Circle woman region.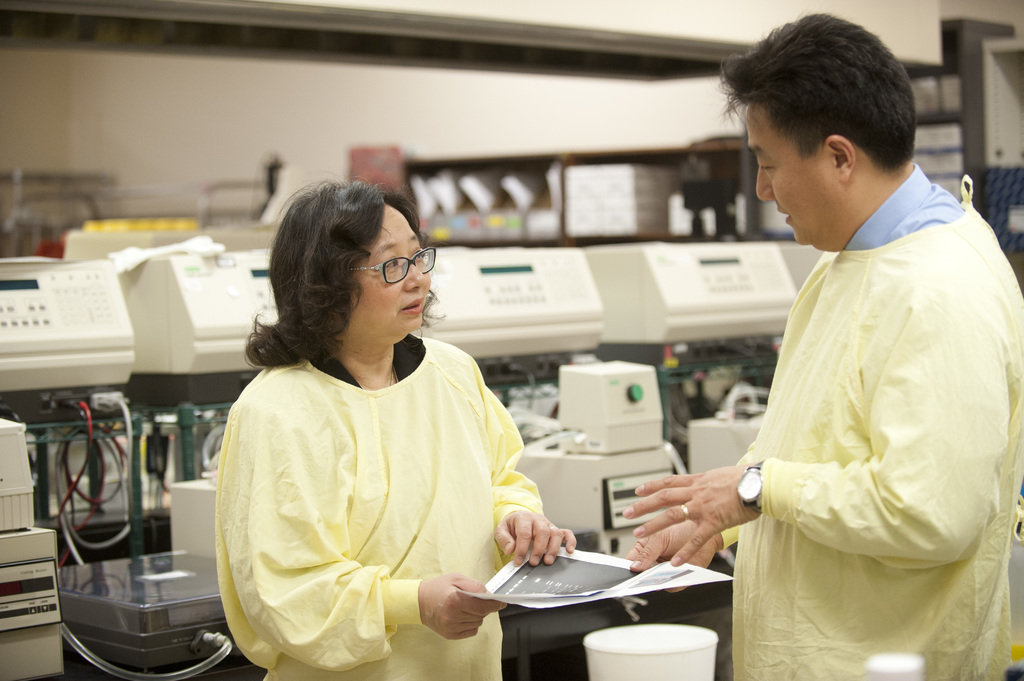
Region: 210/176/581/680.
